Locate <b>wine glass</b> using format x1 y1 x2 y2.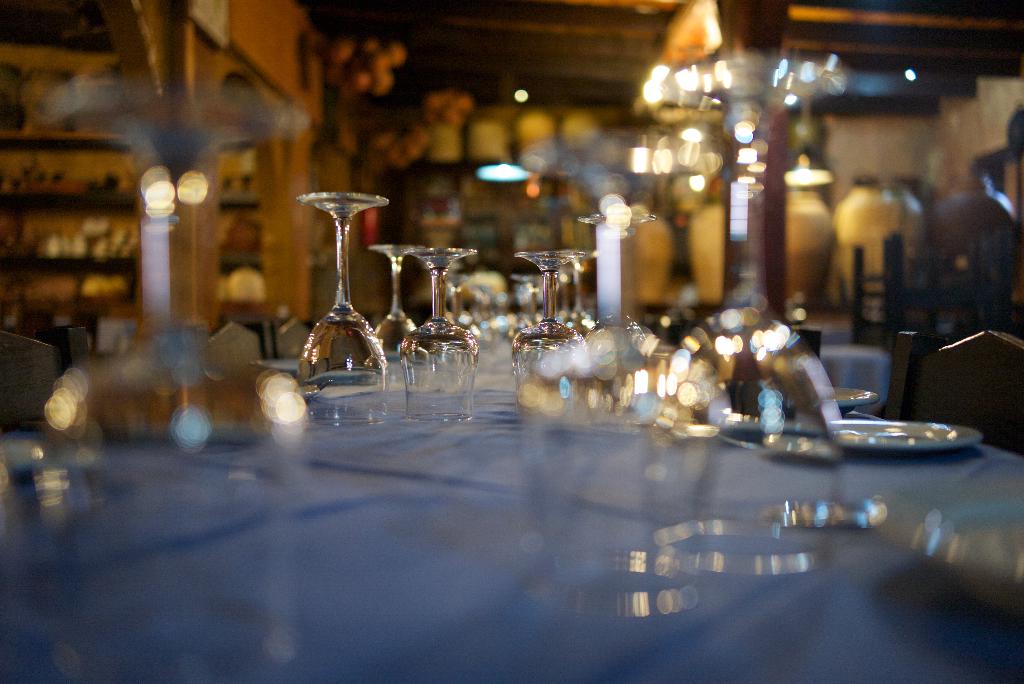
298 190 392 425.
